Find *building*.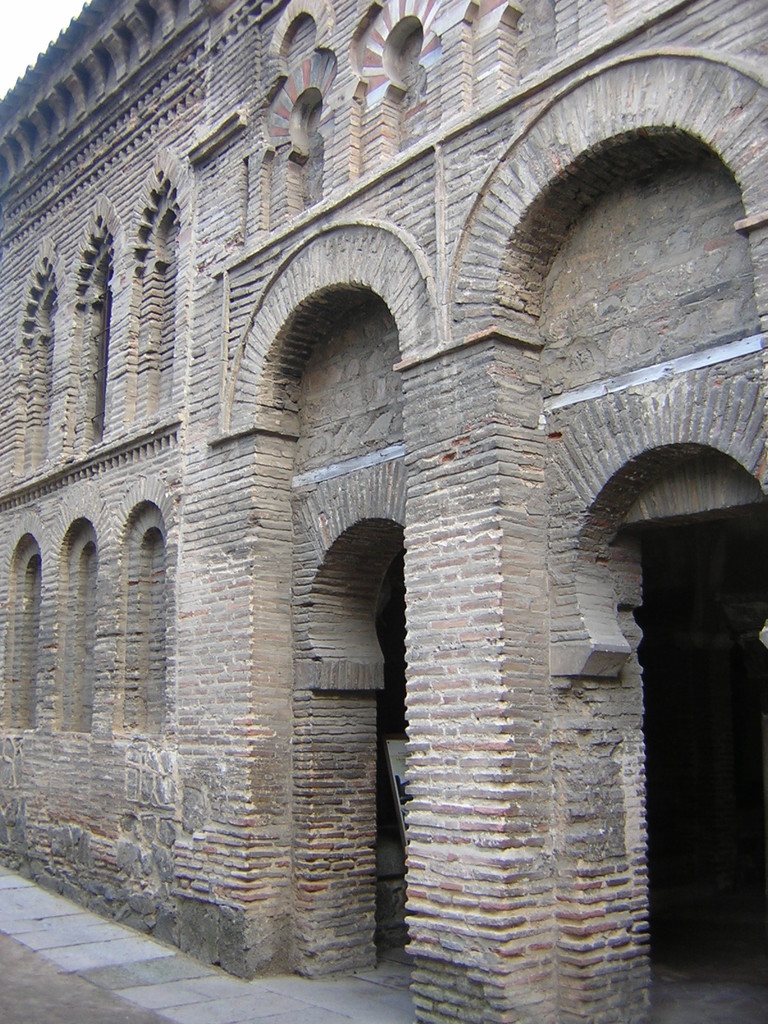
left=0, top=0, right=767, bottom=1023.
